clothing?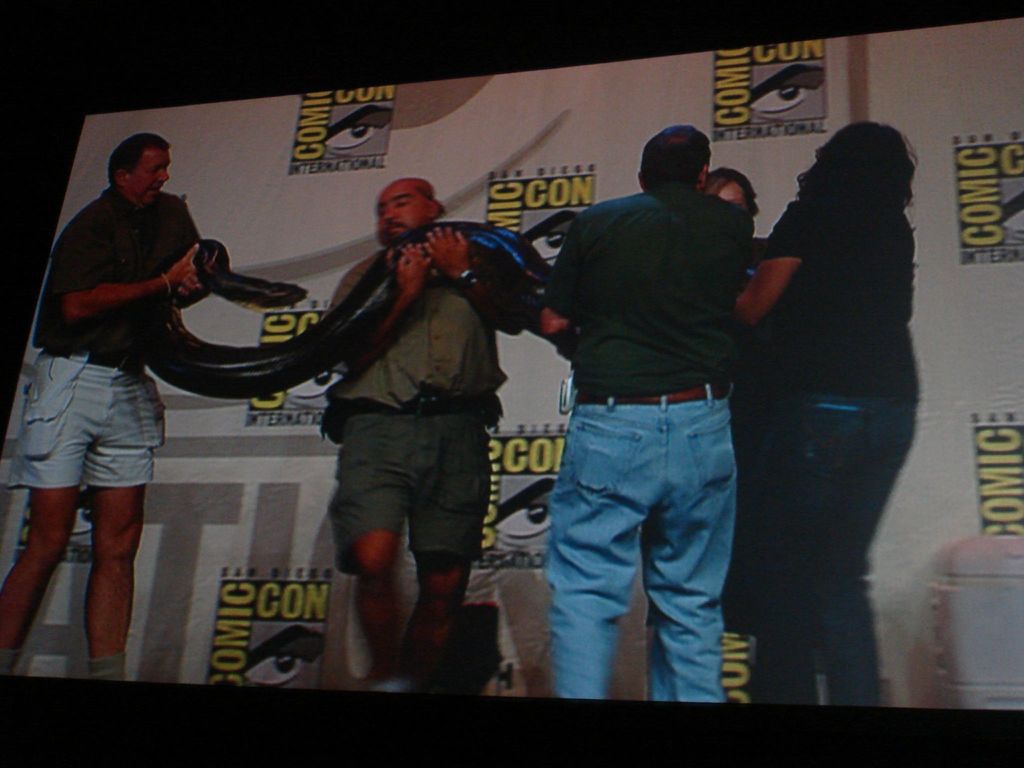
[left=743, top=171, right=928, bottom=708]
